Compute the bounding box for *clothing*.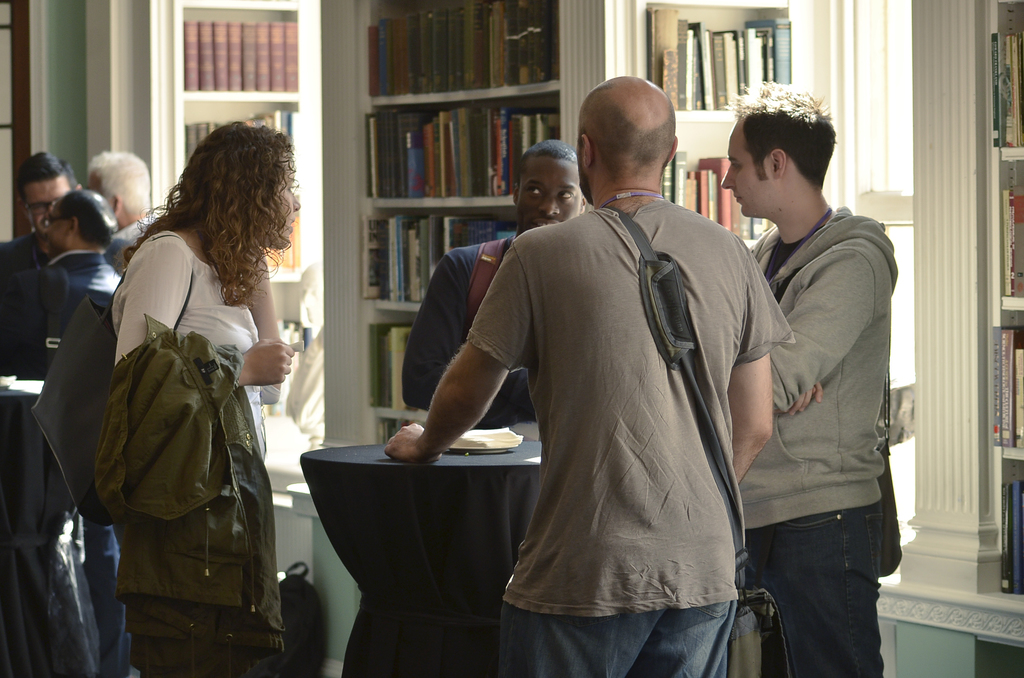
[94, 306, 292, 677].
